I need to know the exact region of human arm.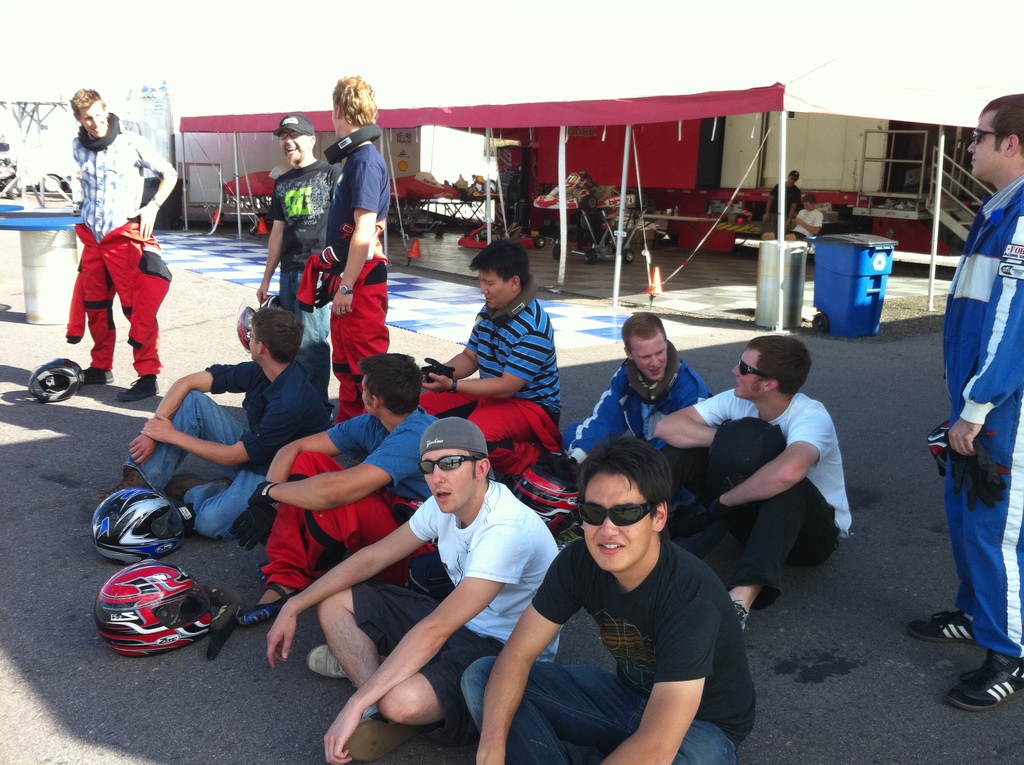
Region: x1=330 y1=554 x2=485 y2=745.
